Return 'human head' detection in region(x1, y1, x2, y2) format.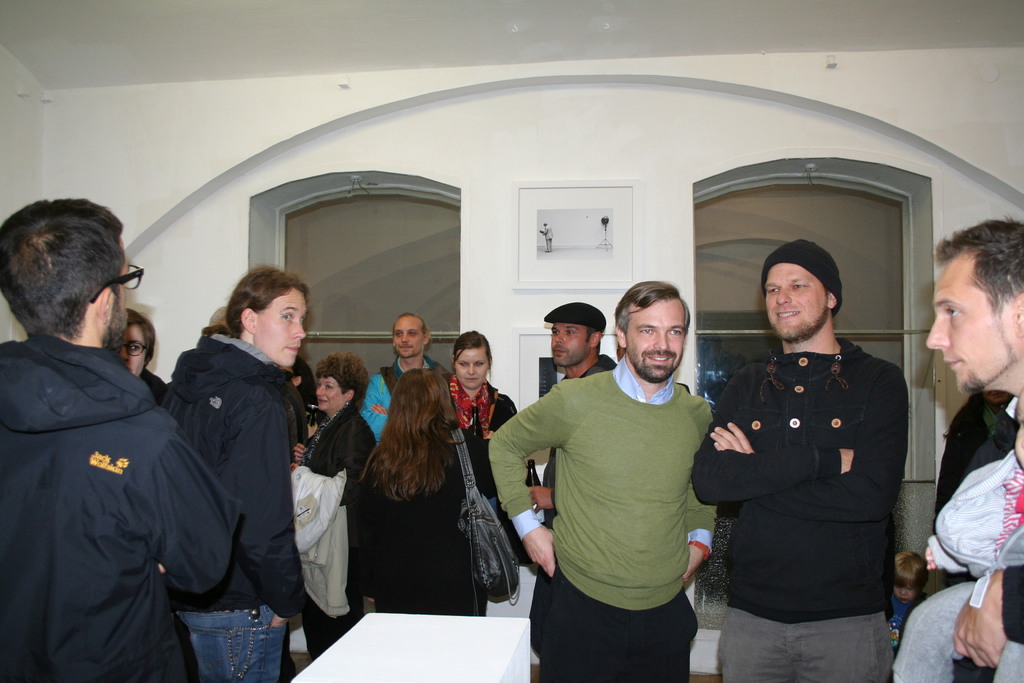
region(922, 215, 1023, 394).
